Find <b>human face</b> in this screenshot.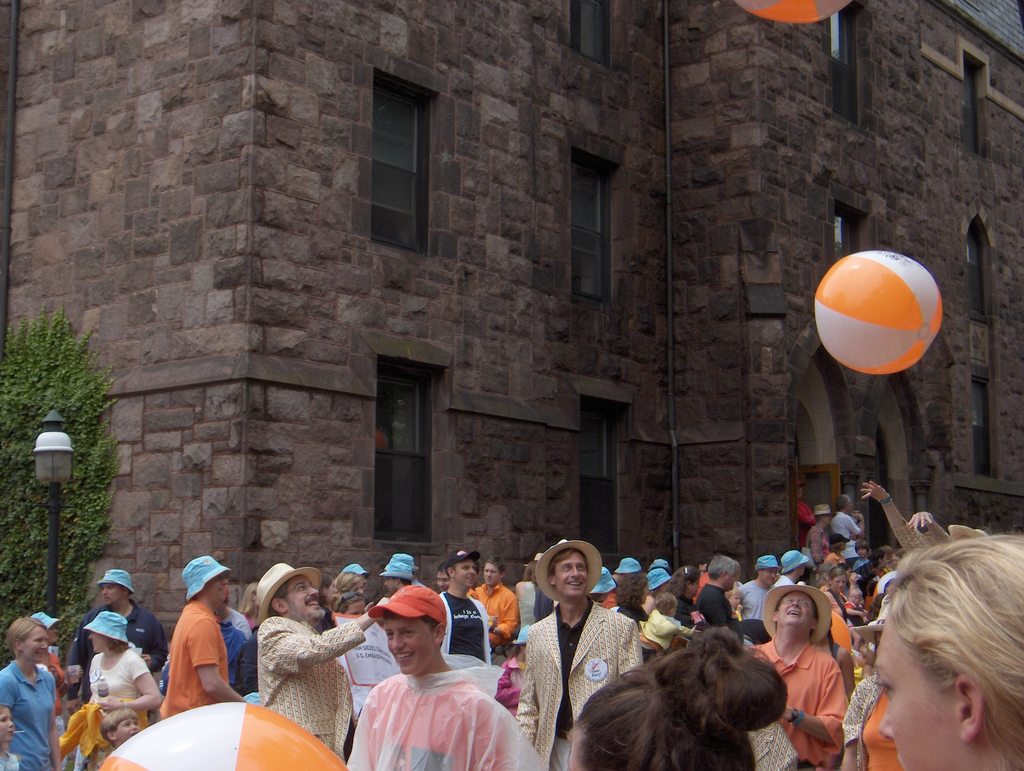
The bounding box for <b>human face</b> is detection(285, 578, 328, 620).
